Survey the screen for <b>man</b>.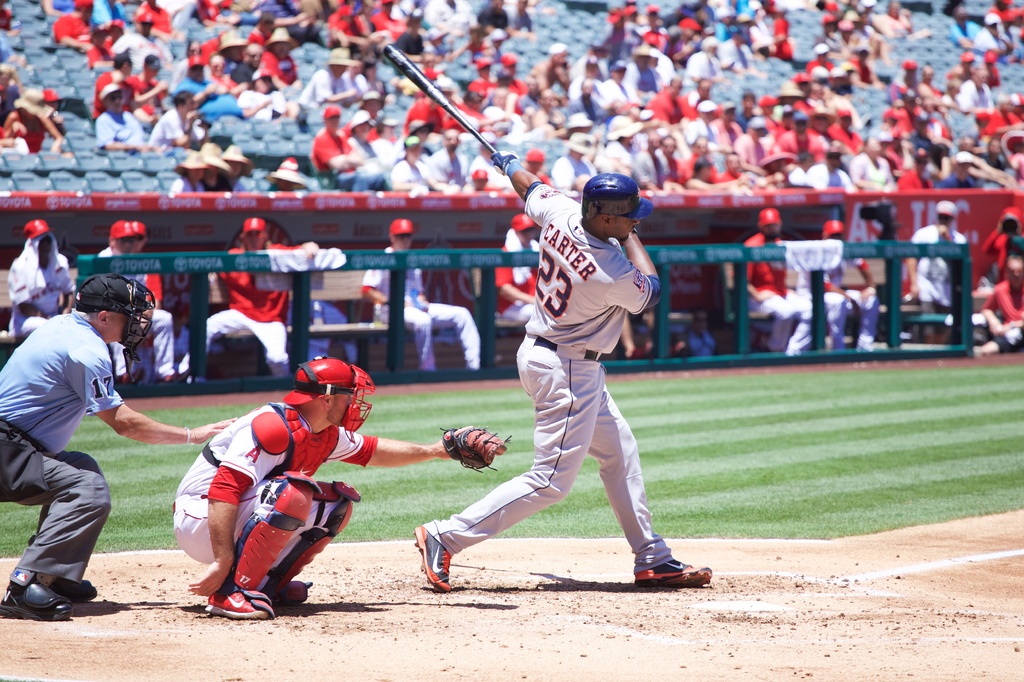
Survey found: region(355, 208, 484, 374).
